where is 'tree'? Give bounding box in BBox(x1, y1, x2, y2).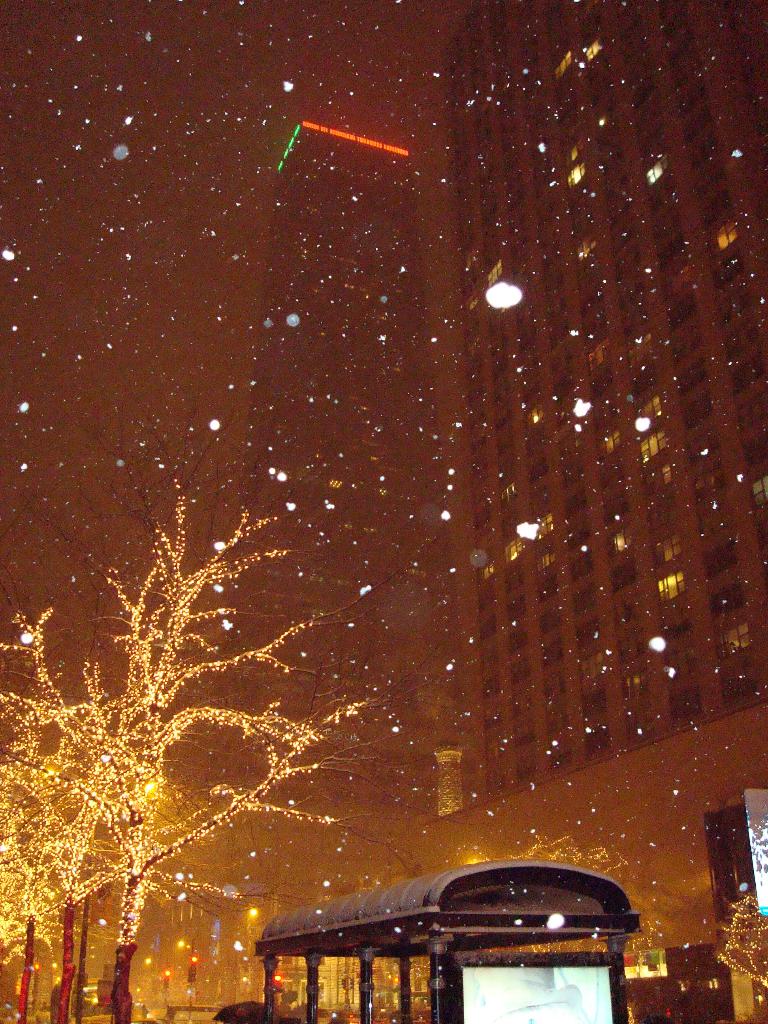
BBox(4, 697, 68, 1015).
